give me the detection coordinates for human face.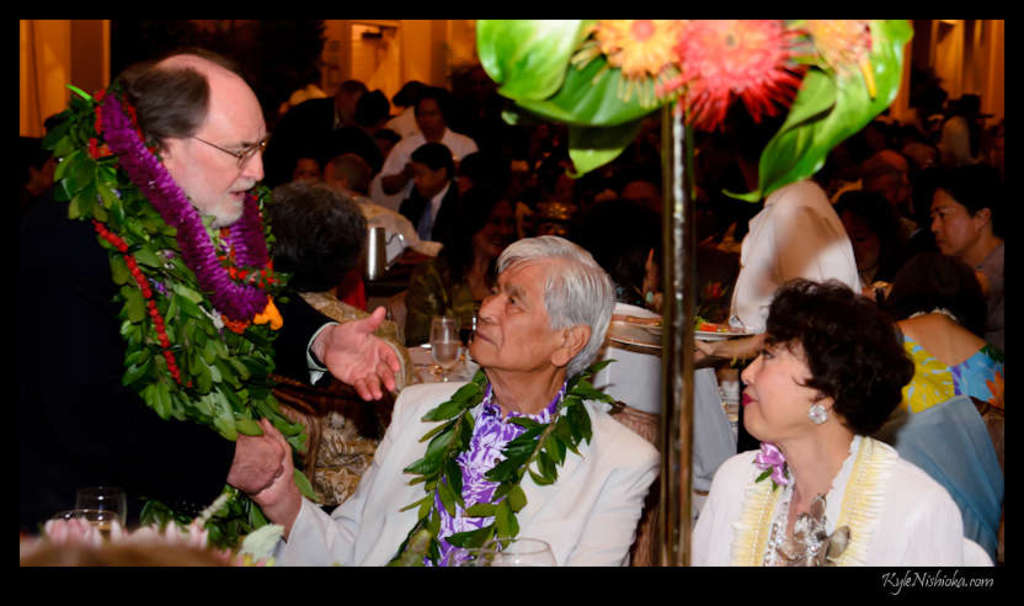
Rect(741, 336, 821, 443).
